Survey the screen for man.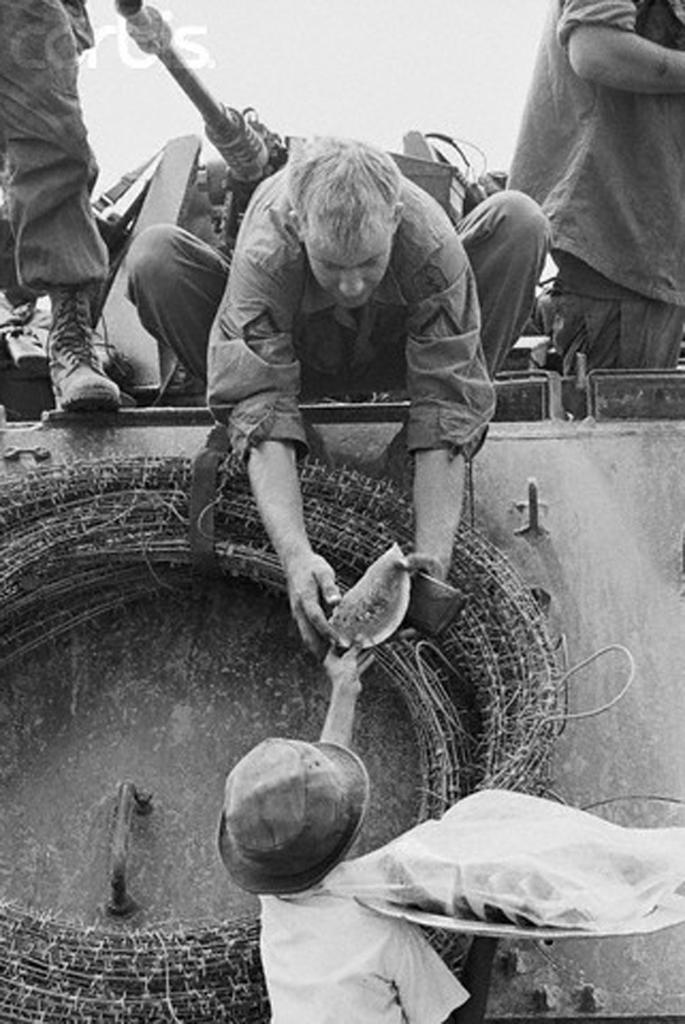
Survey found: {"x1": 518, "y1": 0, "x2": 684, "y2": 401}.
